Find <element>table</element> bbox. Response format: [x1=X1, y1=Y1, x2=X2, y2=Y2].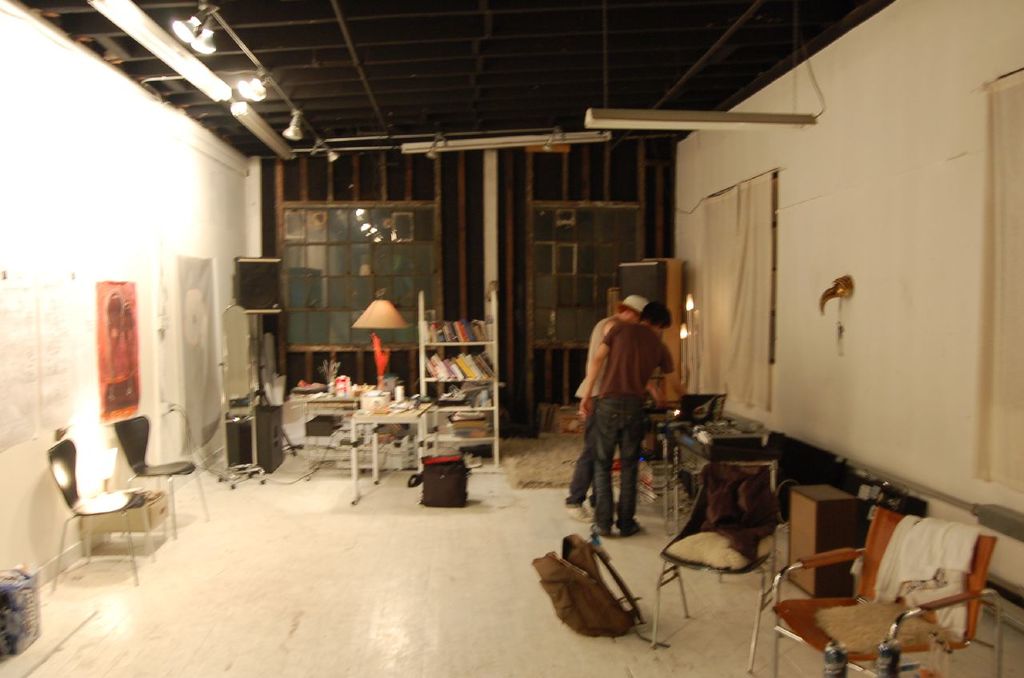
[x1=789, y1=478, x2=858, y2=612].
